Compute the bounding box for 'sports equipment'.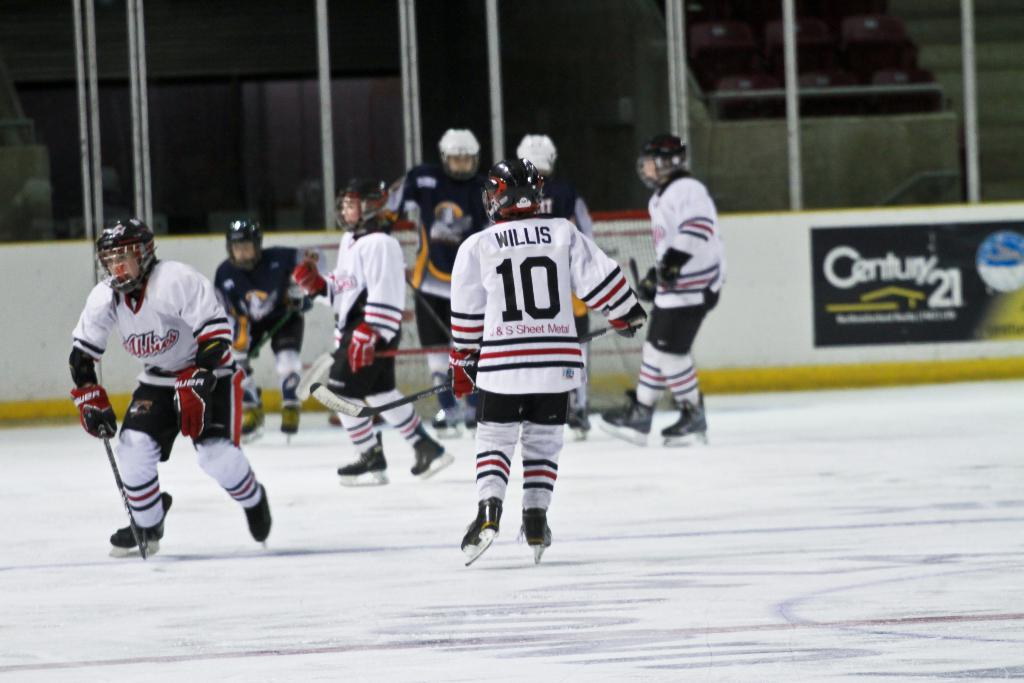
<region>109, 495, 173, 557</region>.
